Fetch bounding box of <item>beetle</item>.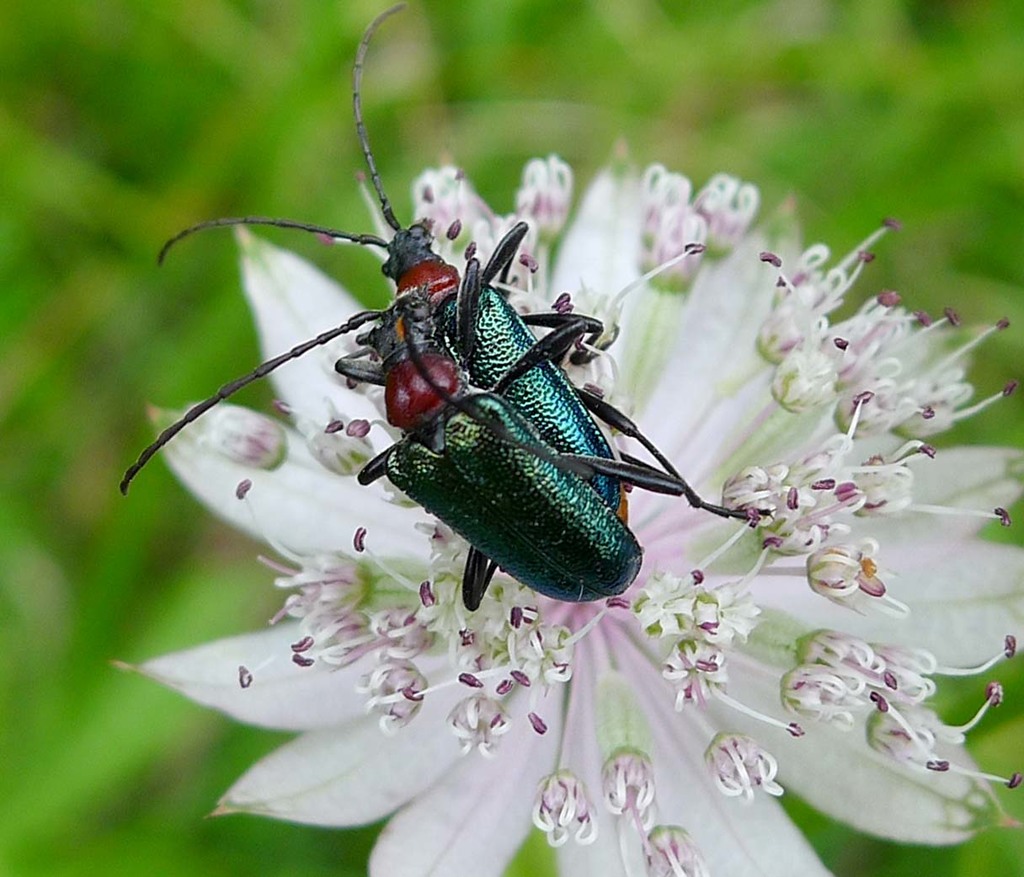
Bbox: BBox(111, 243, 689, 612).
